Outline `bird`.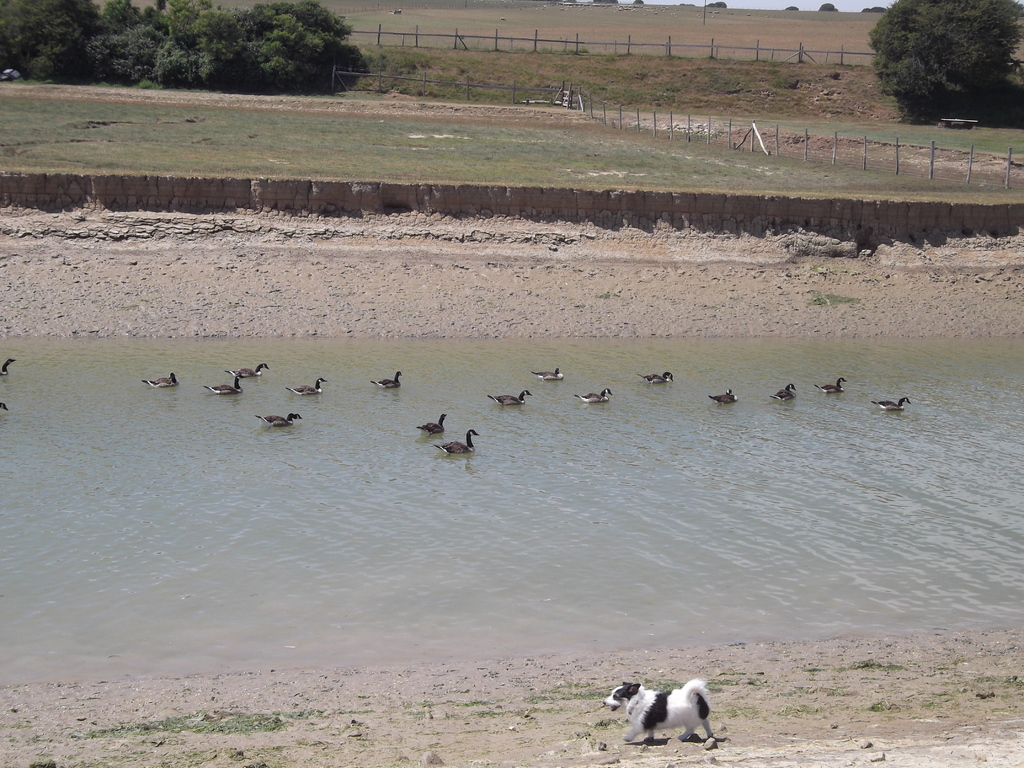
Outline: 873 397 914 412.
